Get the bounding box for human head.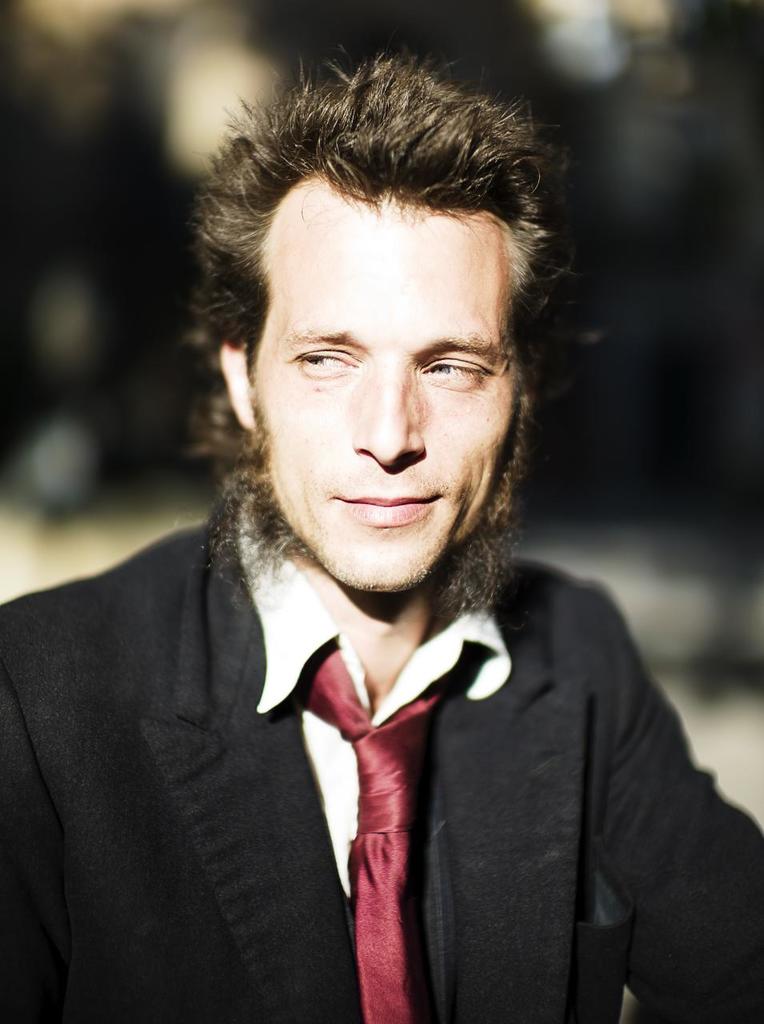
locate(186, 40, 560, 597).
